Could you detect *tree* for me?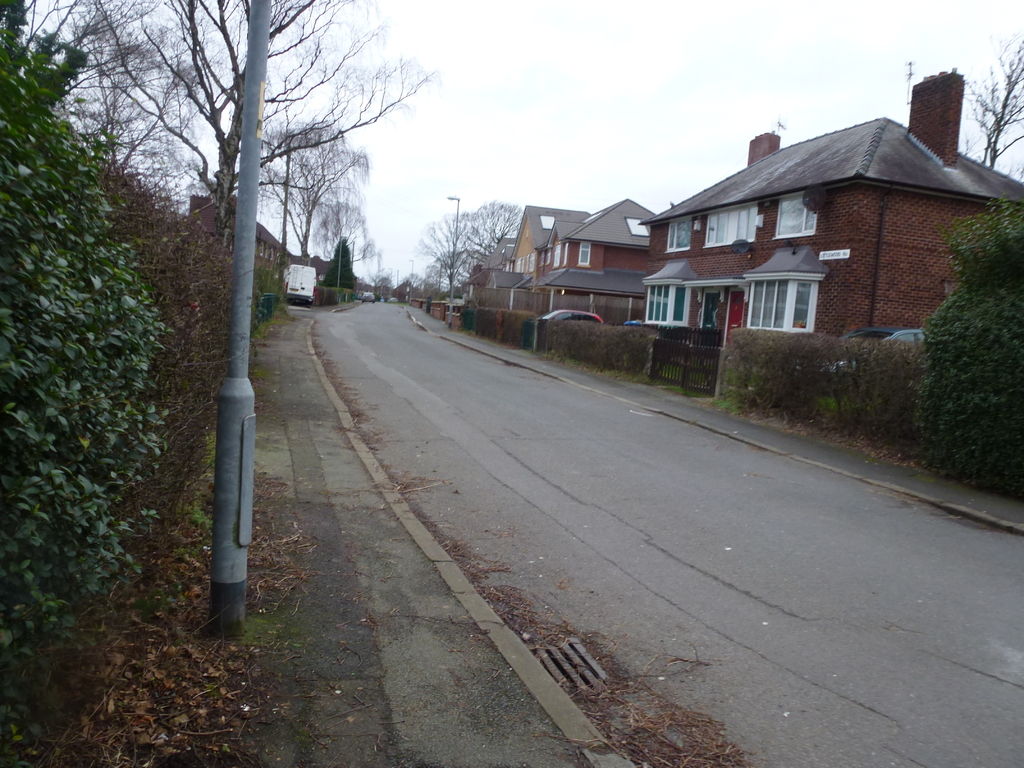
Detection result: (left=417, top=212, right=473, bottom=303).
